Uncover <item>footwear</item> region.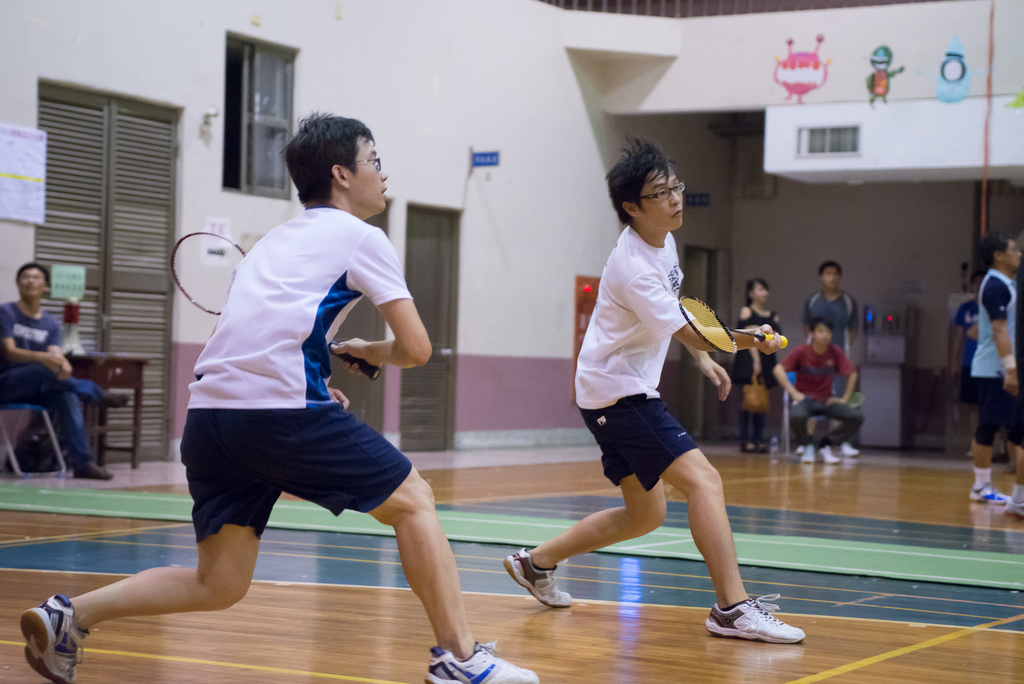
Uncovered: detection(70, 457, 114, 481).
